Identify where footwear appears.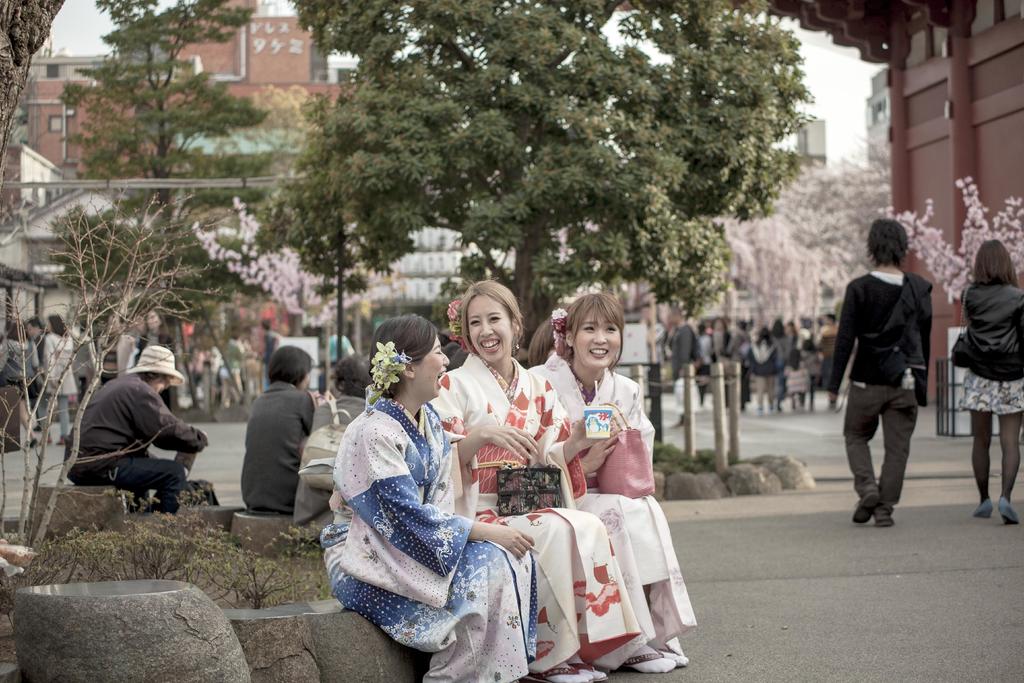
Appears at (996, 493, 1018, 526).
